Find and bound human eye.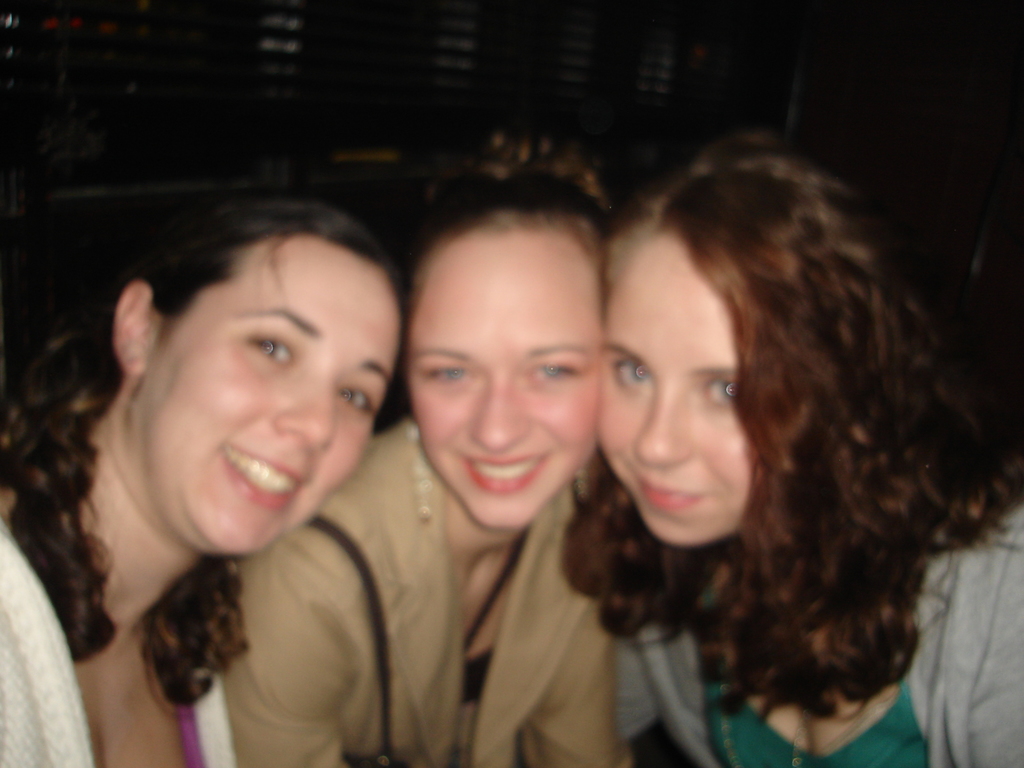
Bound: [x1=605, y1=355, x2=655, y2=390].
